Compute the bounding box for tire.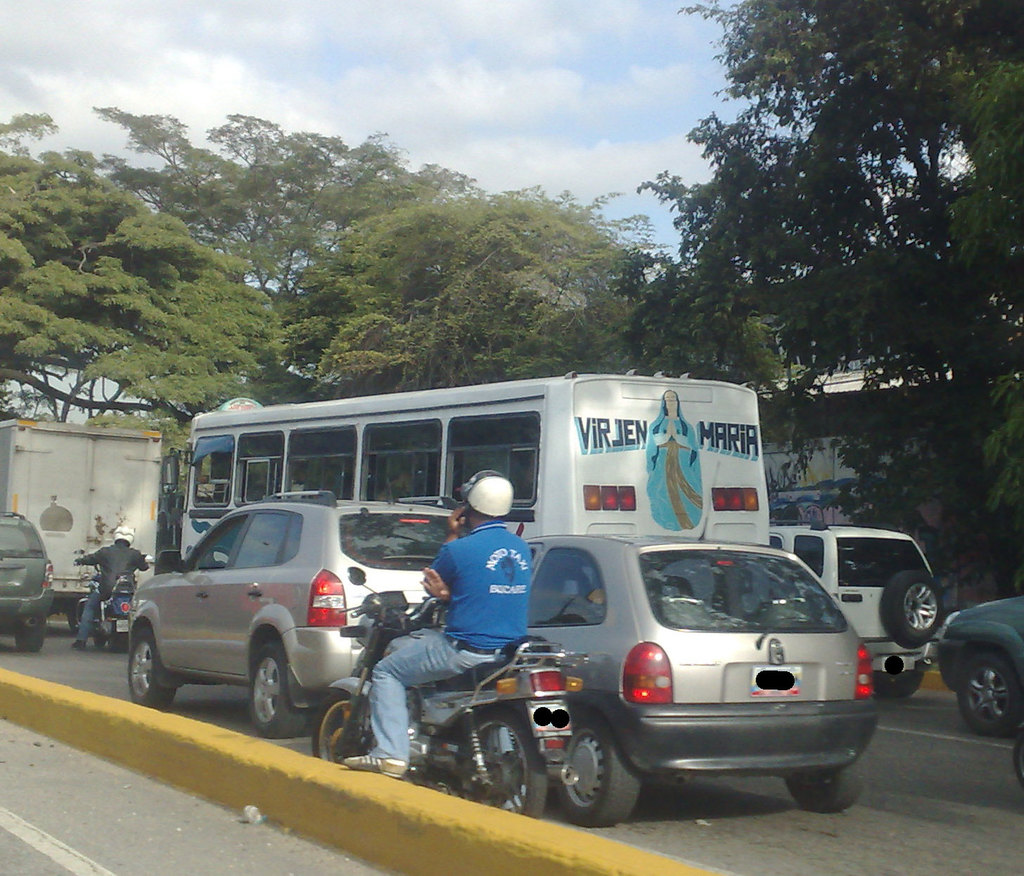
883:571:942:648.
